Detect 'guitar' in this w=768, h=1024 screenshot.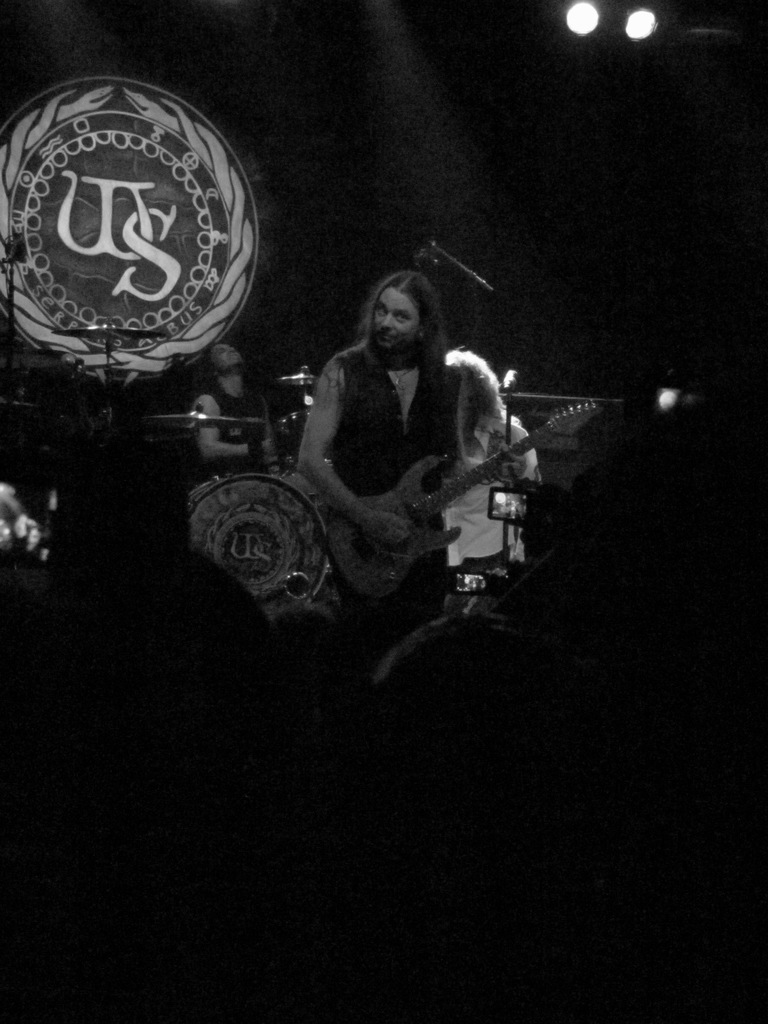
Detection: {"x1": 322, "y1": 395, "x2": 607, "y2": 599}.
